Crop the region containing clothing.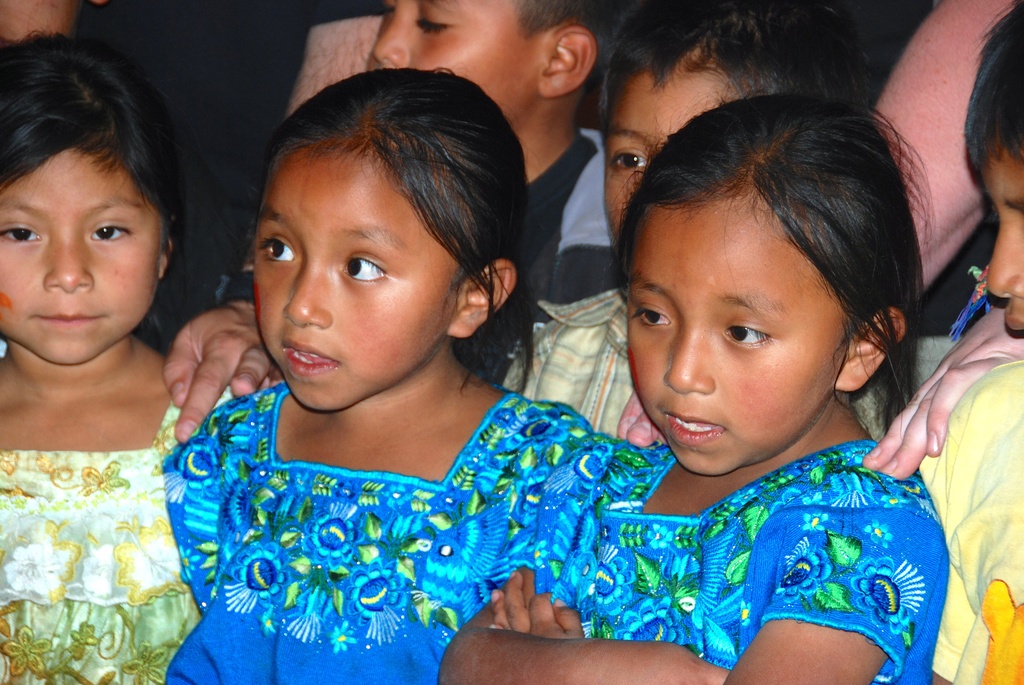
Crop region: 502 287 640 441.
